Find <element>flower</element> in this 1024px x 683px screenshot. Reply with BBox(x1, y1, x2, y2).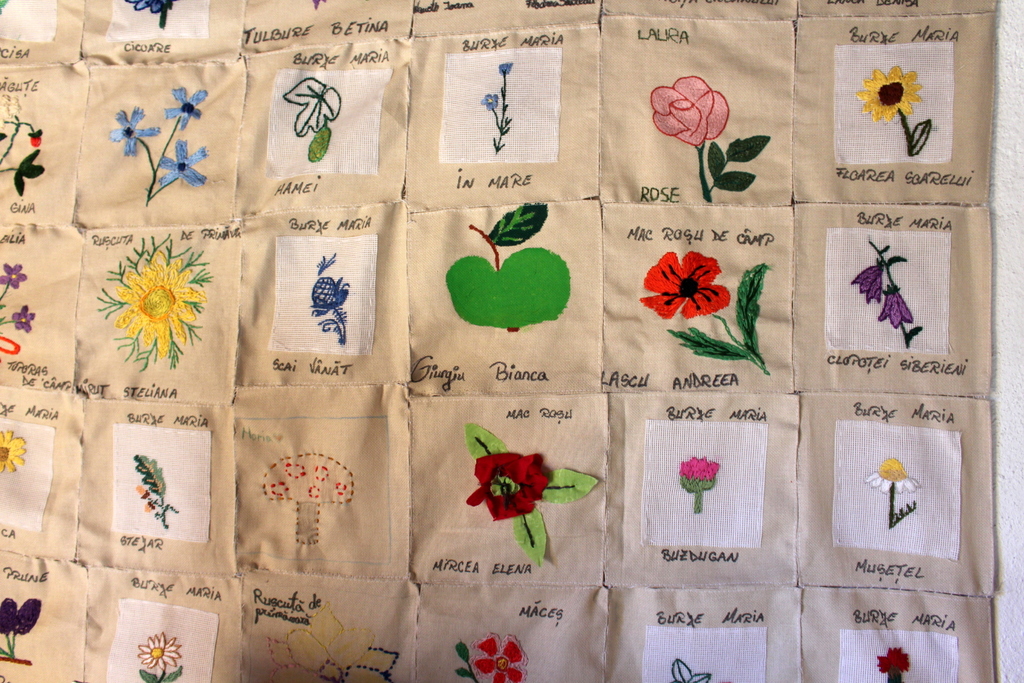
BBox(109, 251, 203, 357).
